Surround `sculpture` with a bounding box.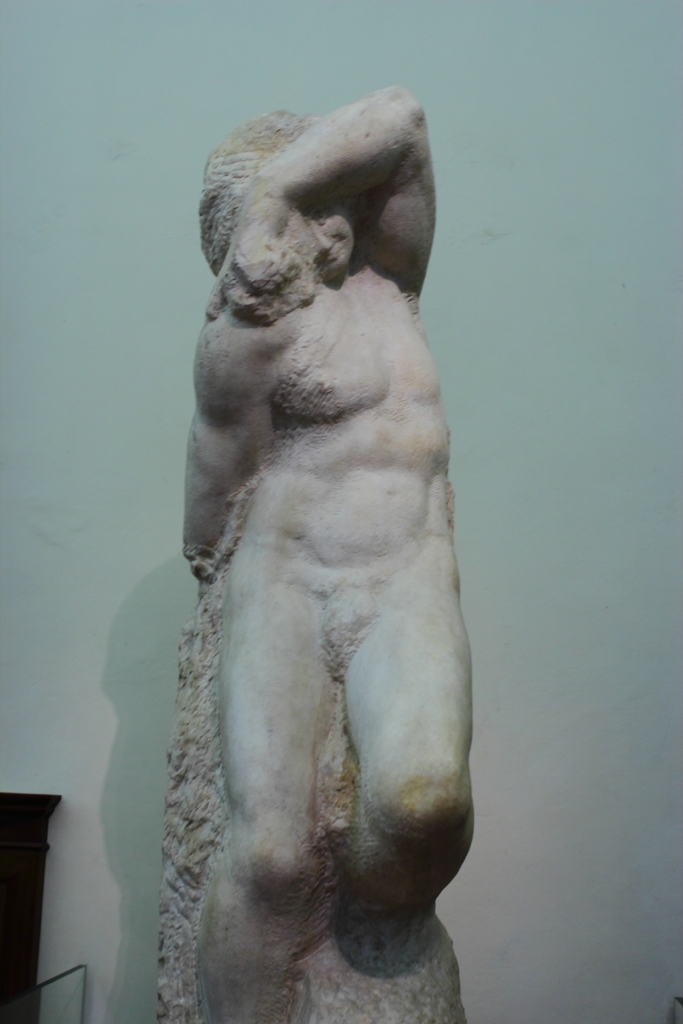
{"x1": 155, "y1": 76, "x2": 472, "y2": 1023}.
